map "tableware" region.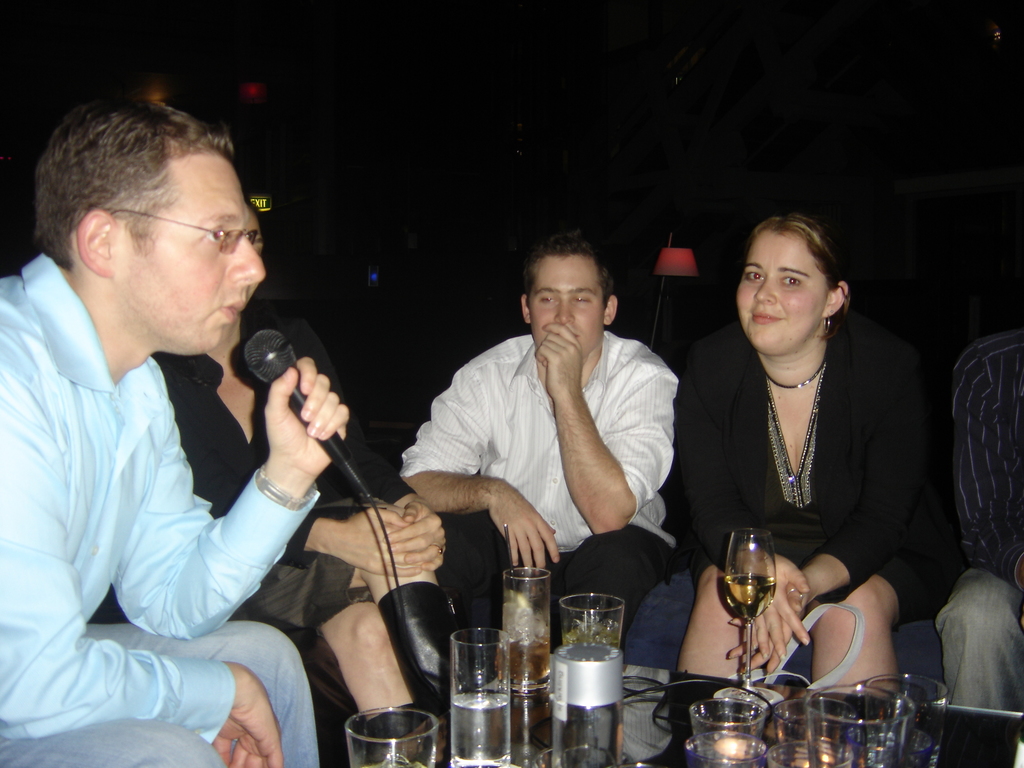
Mapped to {"x1": 871, "y1": 668, "x2": 943, "y2": 767}.
